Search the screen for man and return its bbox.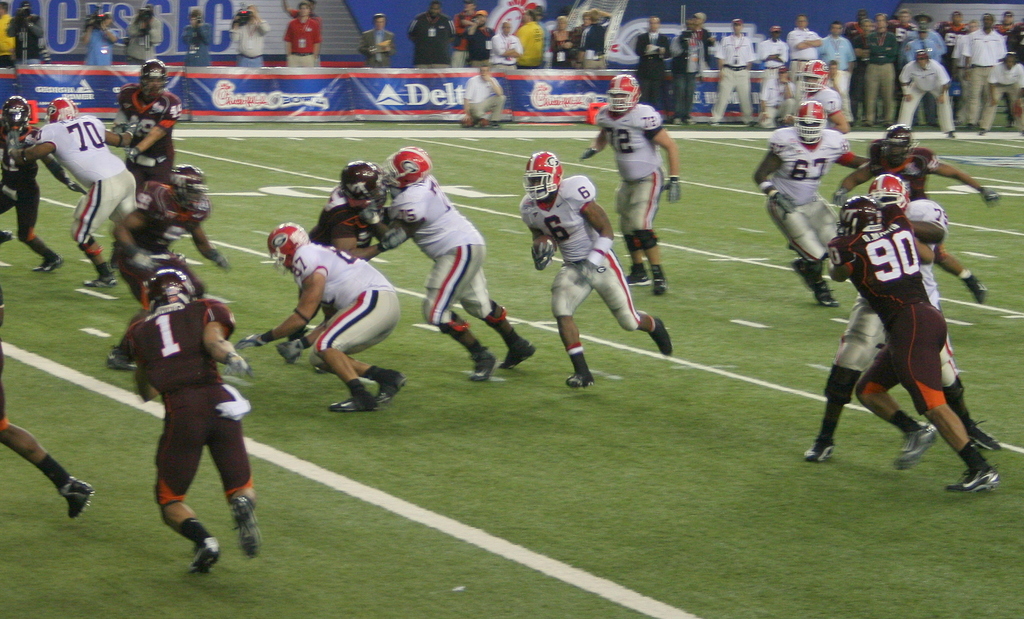
Found: 469:15:490:62.
